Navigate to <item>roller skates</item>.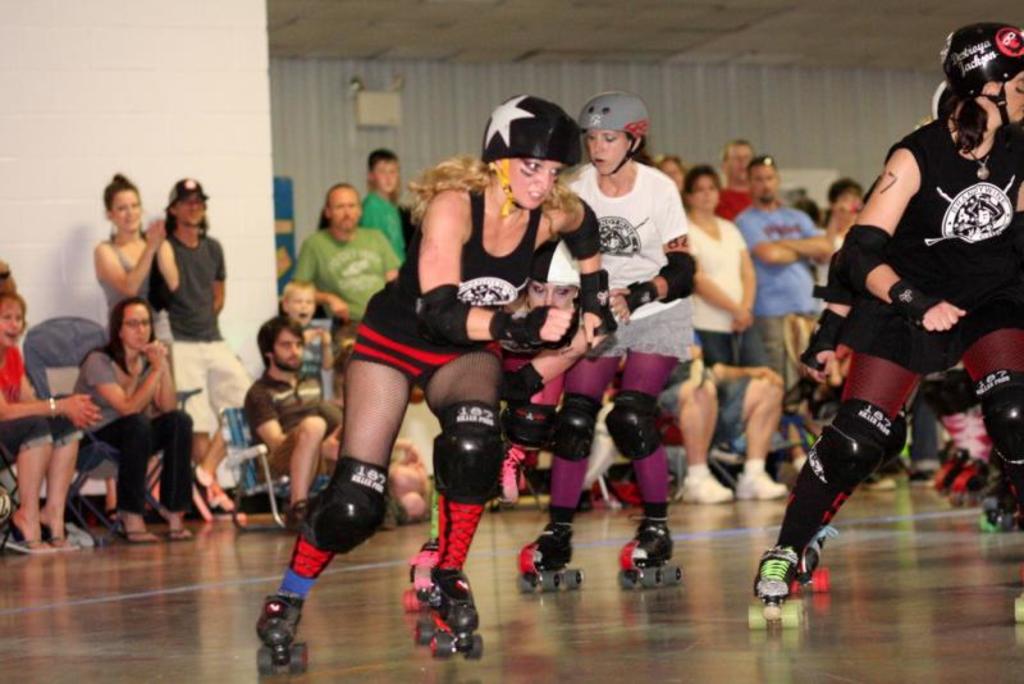
Navigation target: 929 446 969 493.
